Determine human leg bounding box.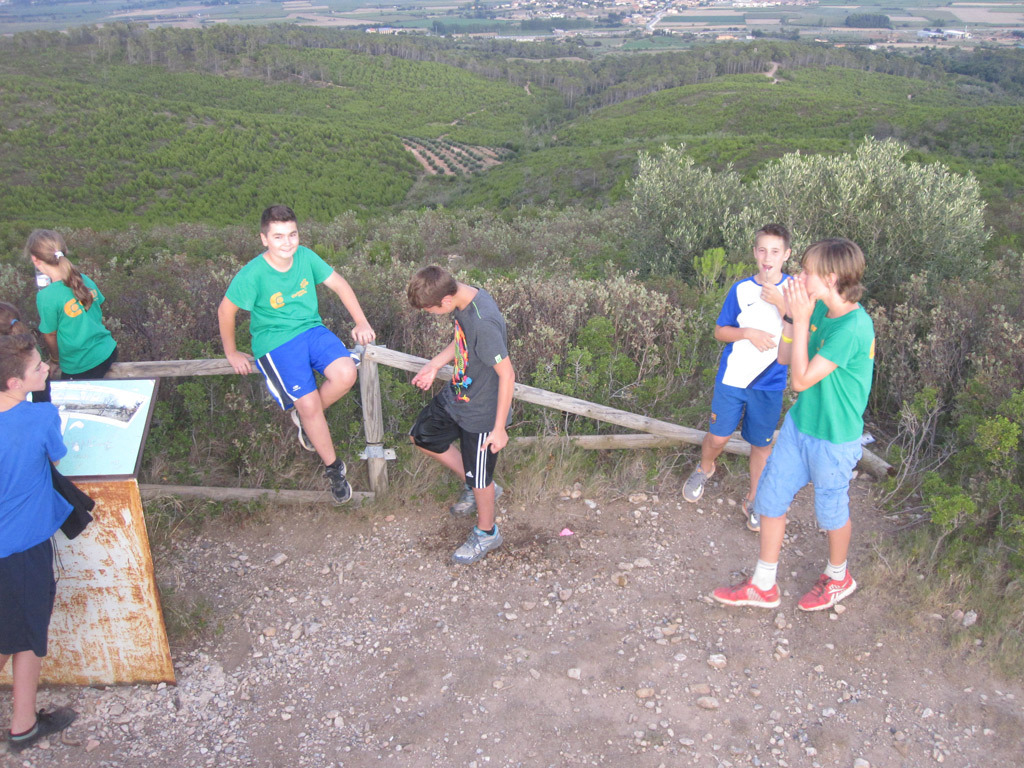
Determined: 709,414,806,608.
